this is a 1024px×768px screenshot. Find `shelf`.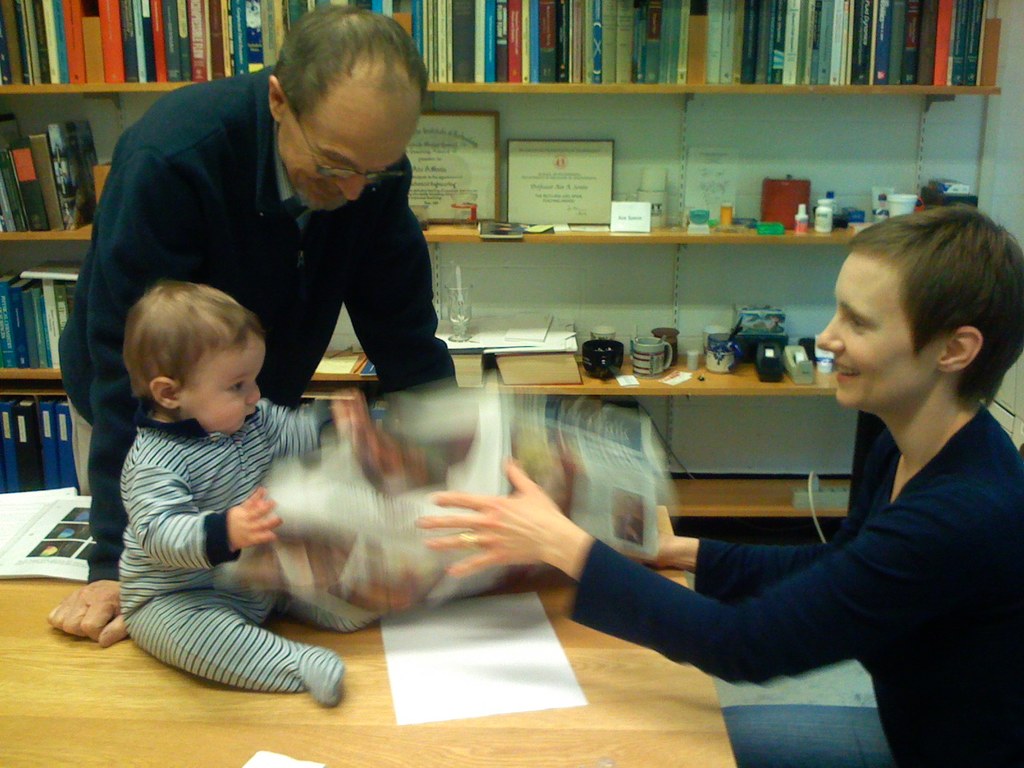
Bounding box: 0,0,1014,502.
